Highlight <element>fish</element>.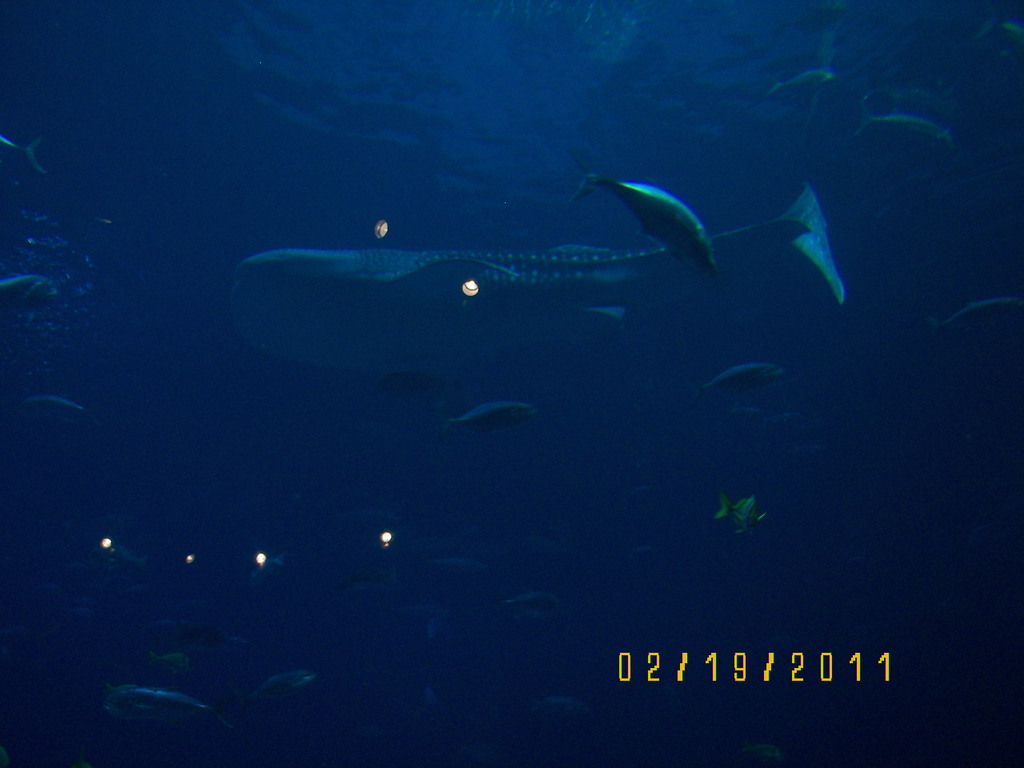
Highlighted region: {"x1": 146, "y1": 650, "x2": 197, "y2": 671}.
